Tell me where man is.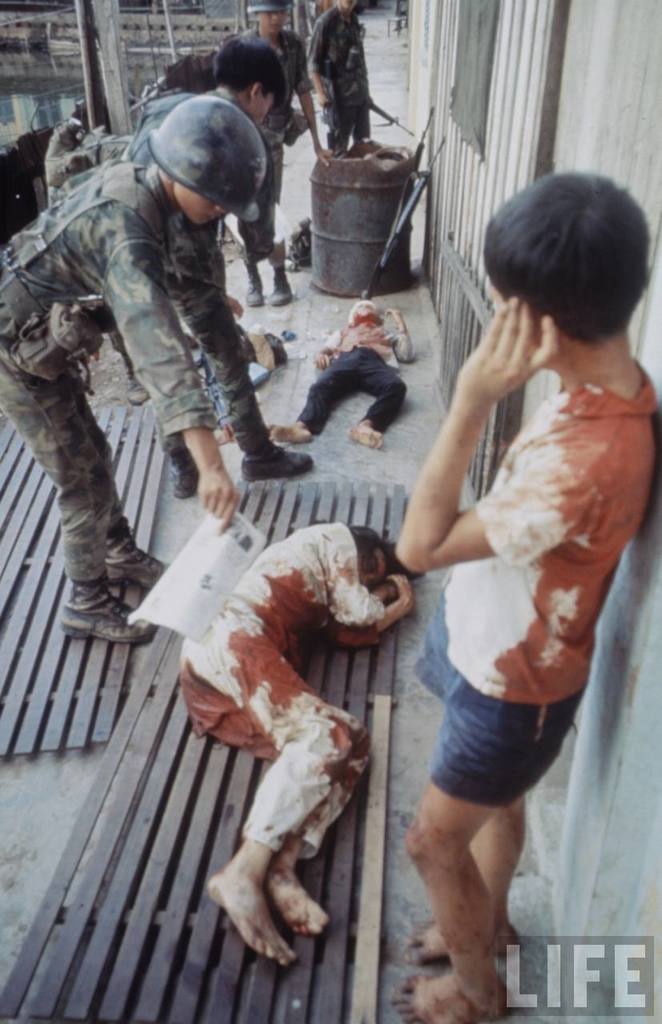
man is at (0,113,287,684).
